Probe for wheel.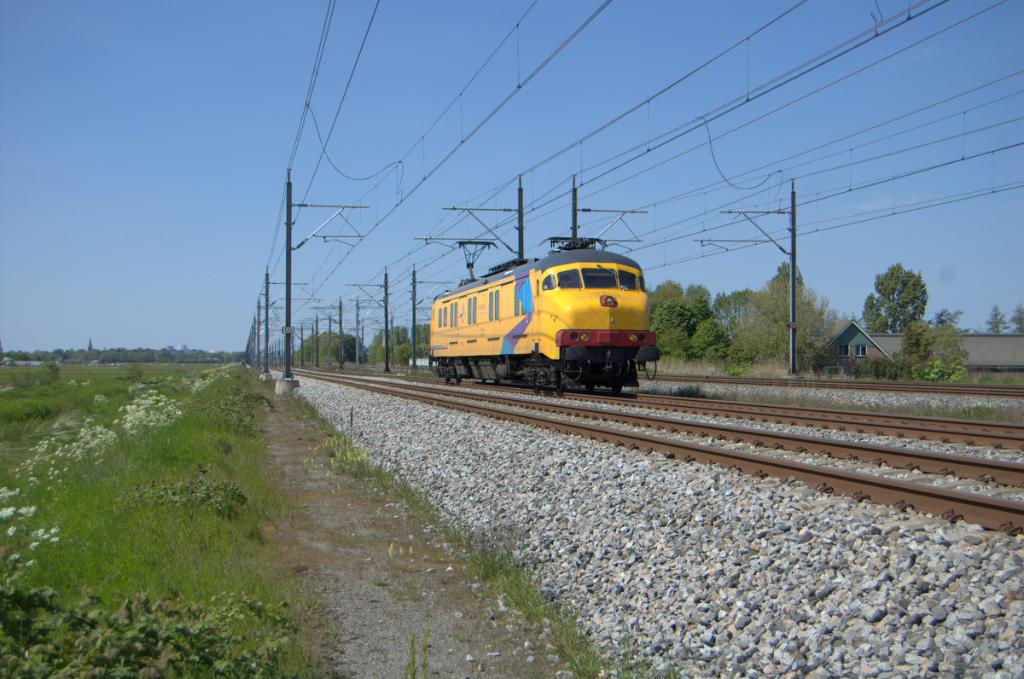
Probe result: select_region(585, 381, 592, 389).
